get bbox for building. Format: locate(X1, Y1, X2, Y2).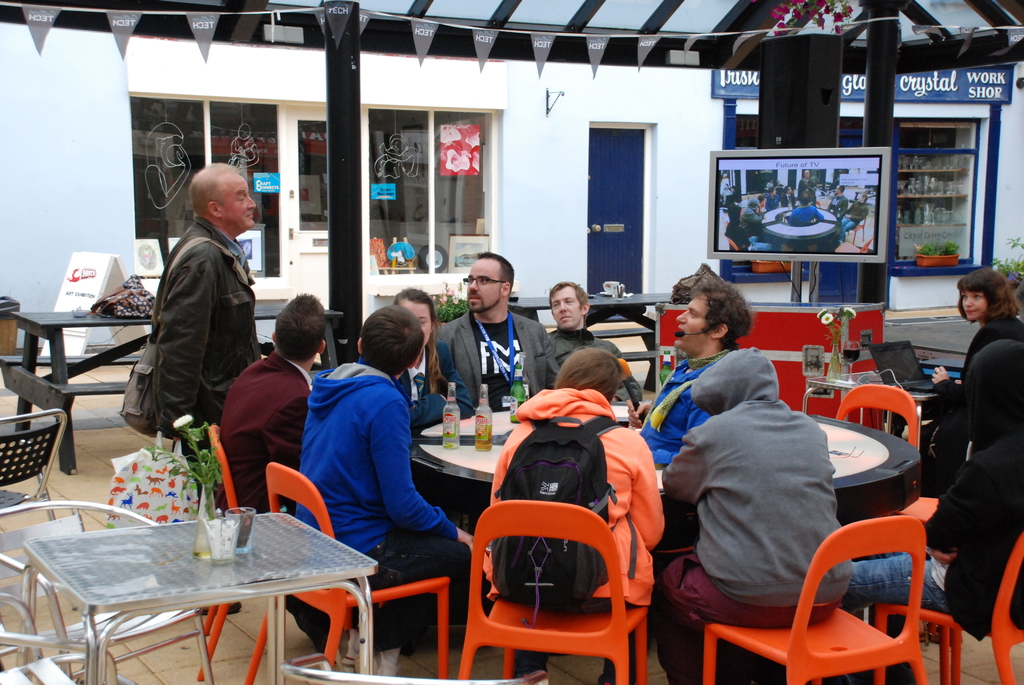
locate(0, 0, 1023, 684).
